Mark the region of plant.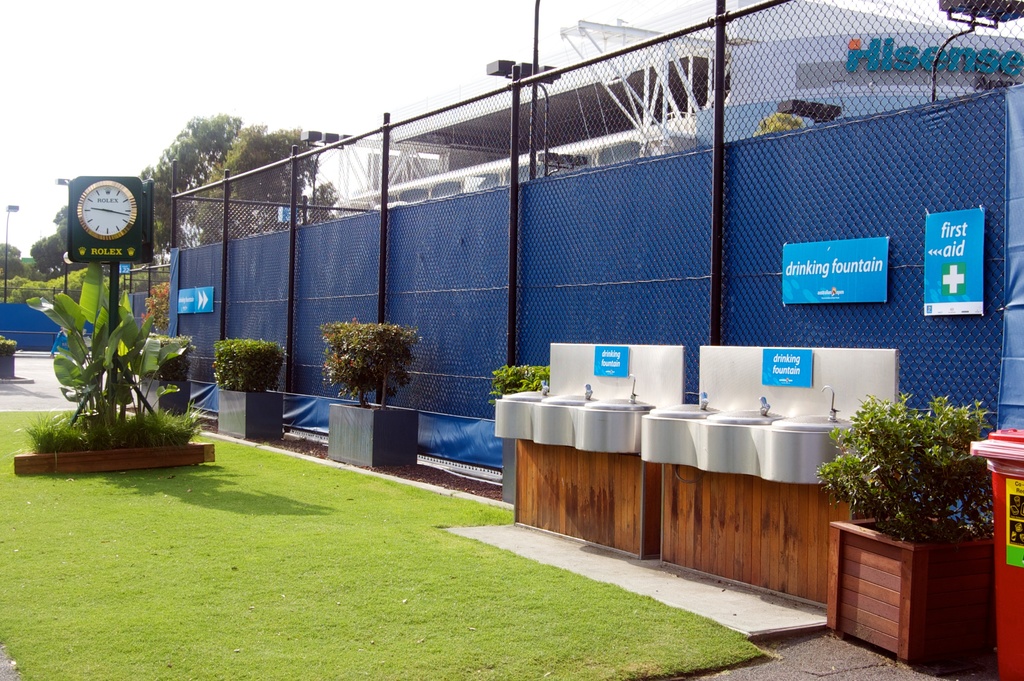
Region: pyautogui.locateOnScreen(488, 356, 548, 403).
